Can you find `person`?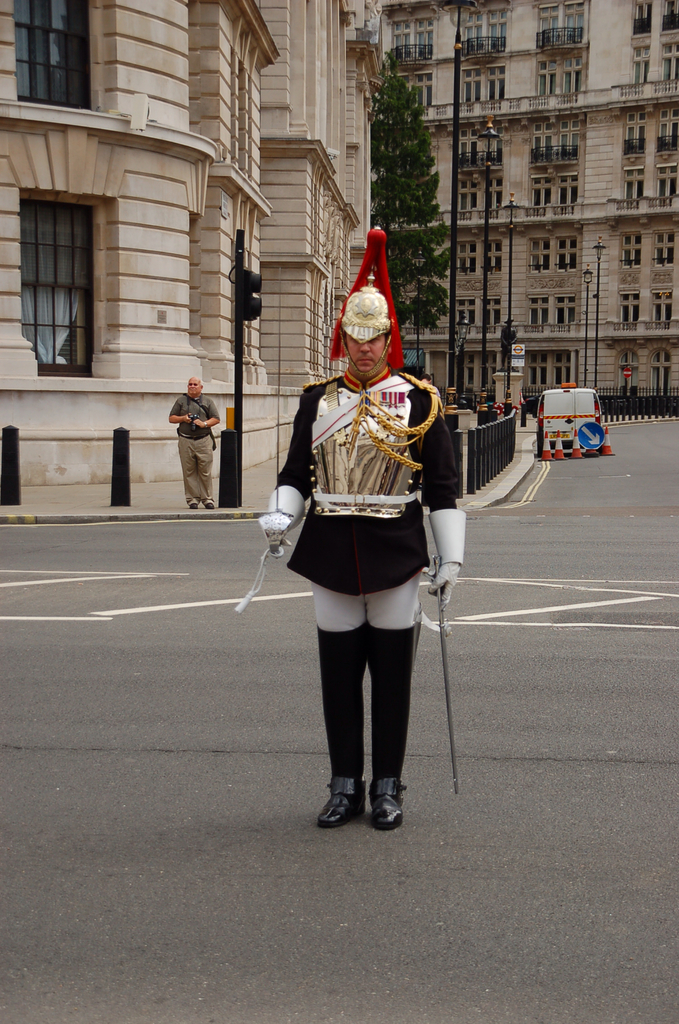
Yes, bounding box: locate(274, 255, 461, 845).
